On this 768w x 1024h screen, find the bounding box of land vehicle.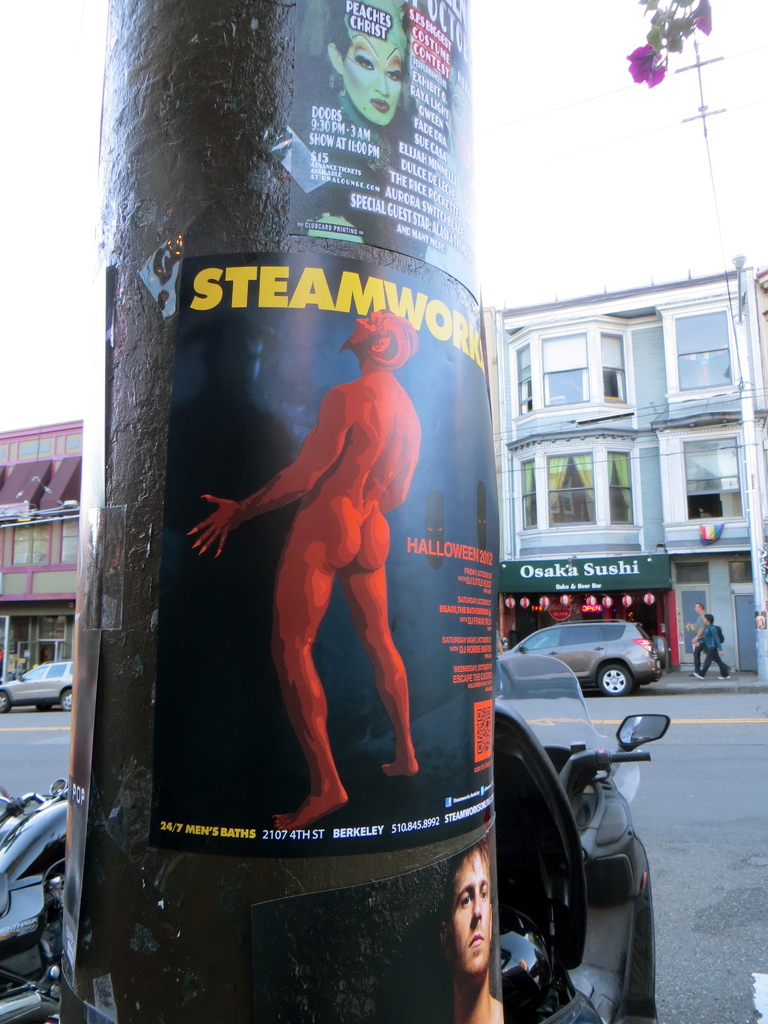
Bounding box: <bbox>0, 662, 77, 713</bbox>.
